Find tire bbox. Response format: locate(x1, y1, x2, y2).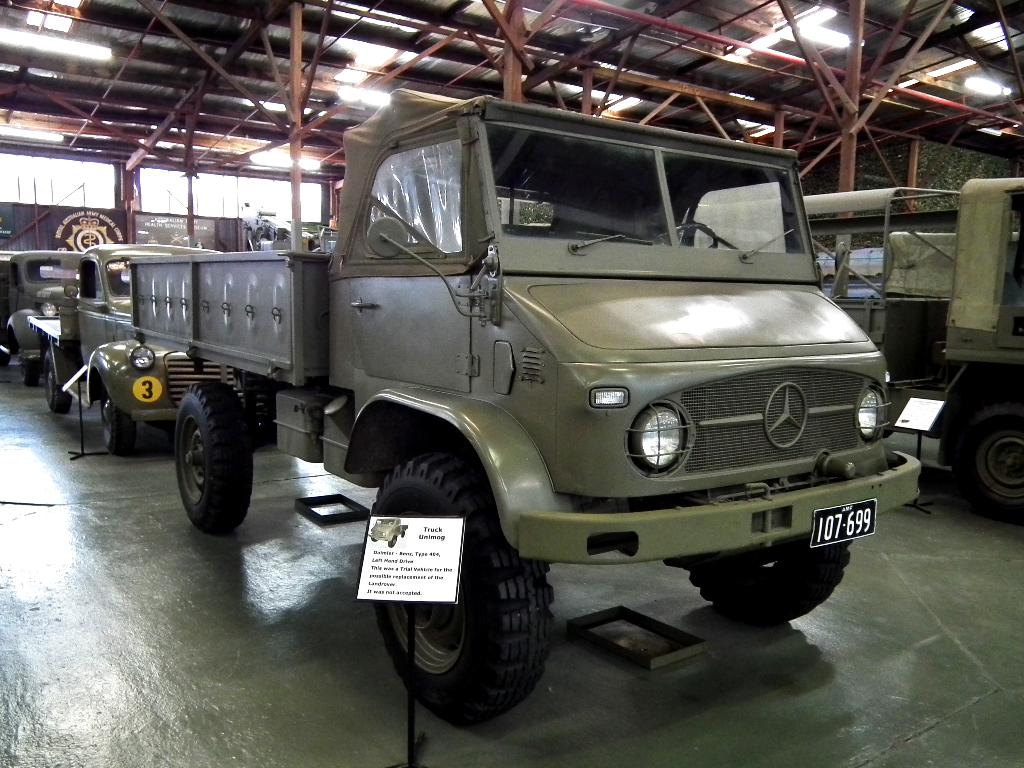
locate(952, 407, 1023, 520).
